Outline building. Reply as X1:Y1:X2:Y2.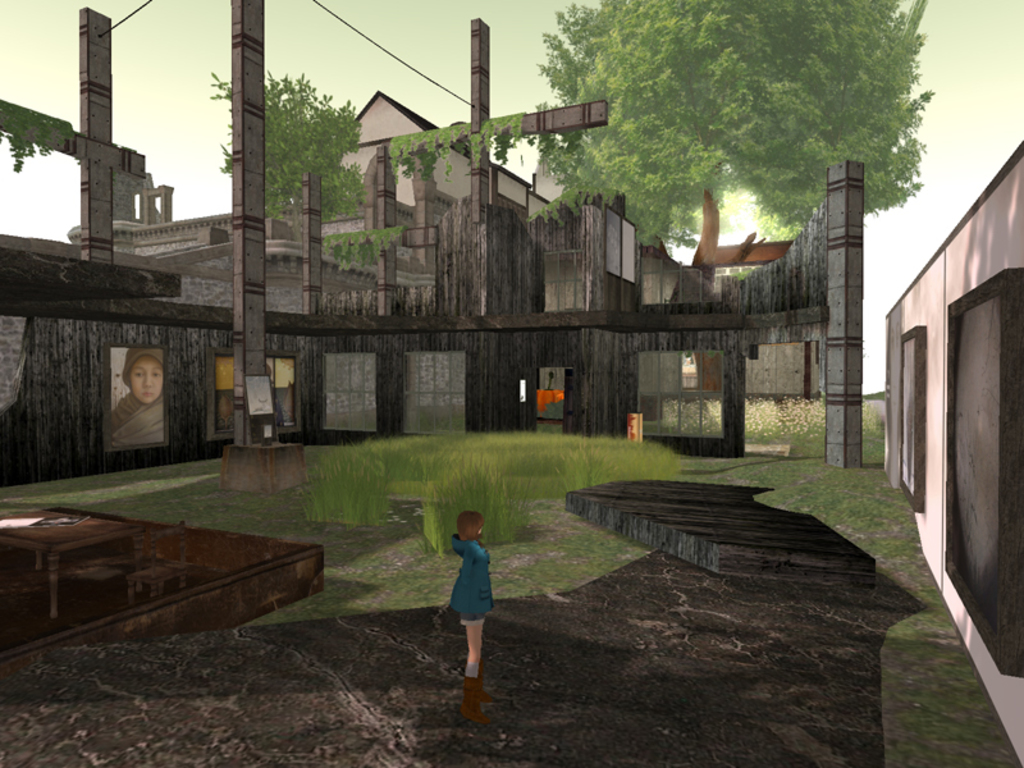
0:92:700:494.
